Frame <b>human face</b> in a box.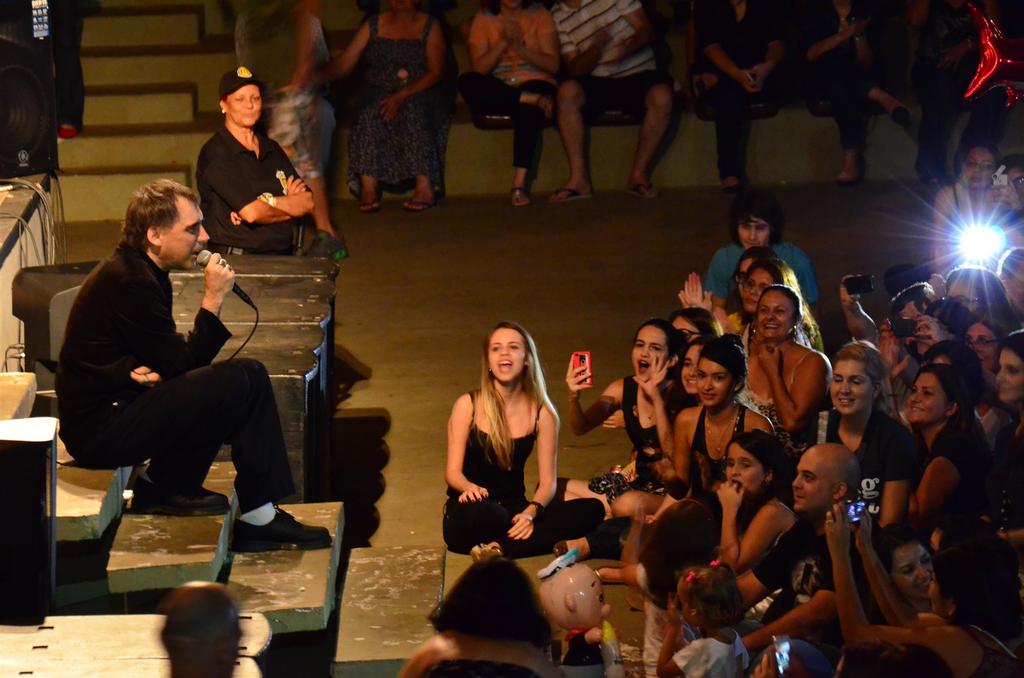
[left=728, top=441, right=767, bottom=497].
